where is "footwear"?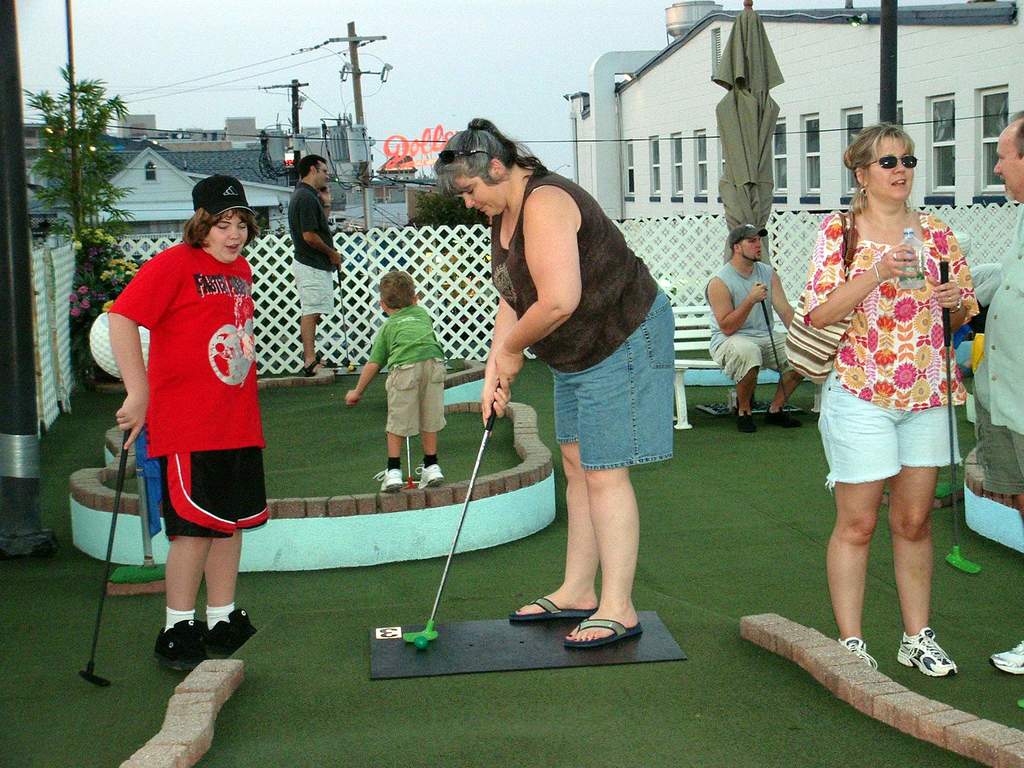
[x1=370, y1=468, x2=399, y2=493].
